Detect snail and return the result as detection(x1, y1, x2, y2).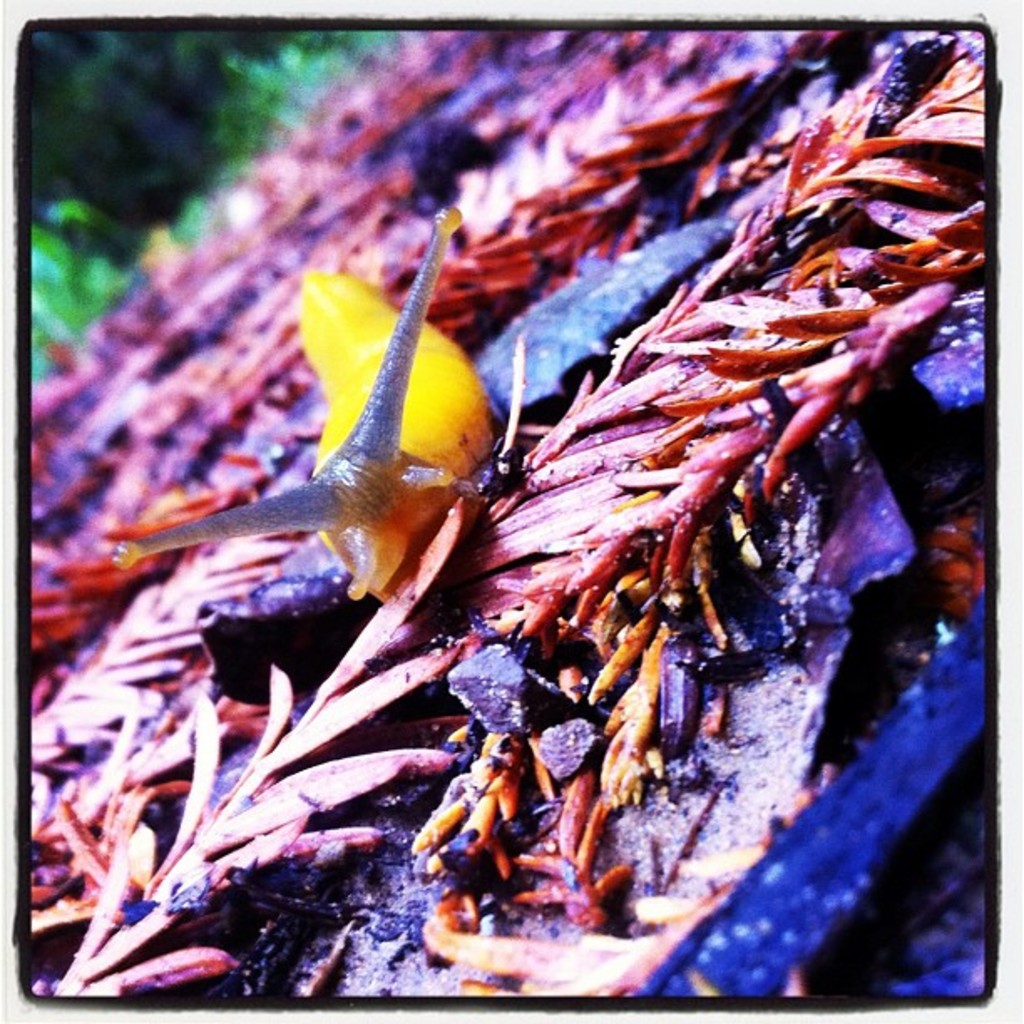
detection(84, 182, 527, 627).
